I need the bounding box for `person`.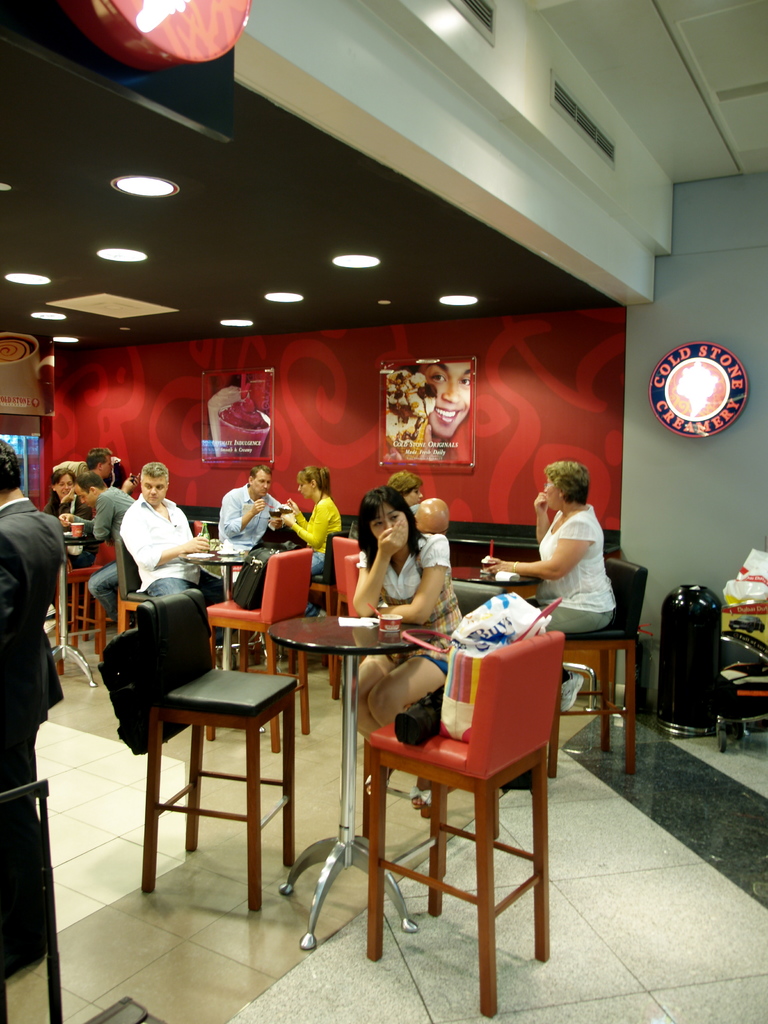
Here it is: {"left": 484, "top": 457, "right": 630, "bottom": 648}.
